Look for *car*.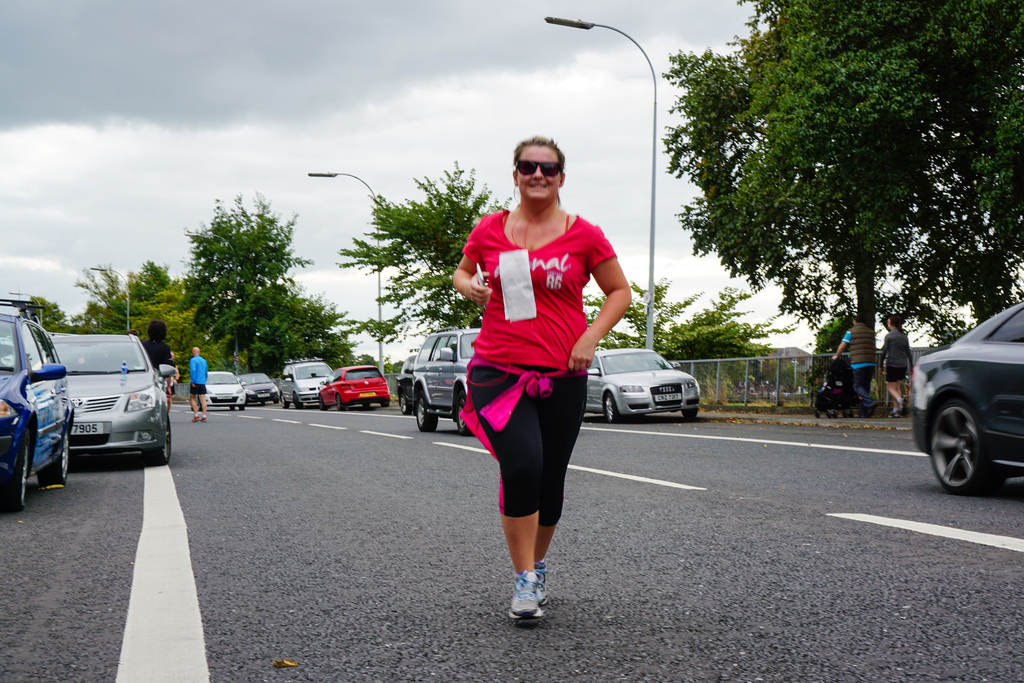
Found: [283,354,335,409].
